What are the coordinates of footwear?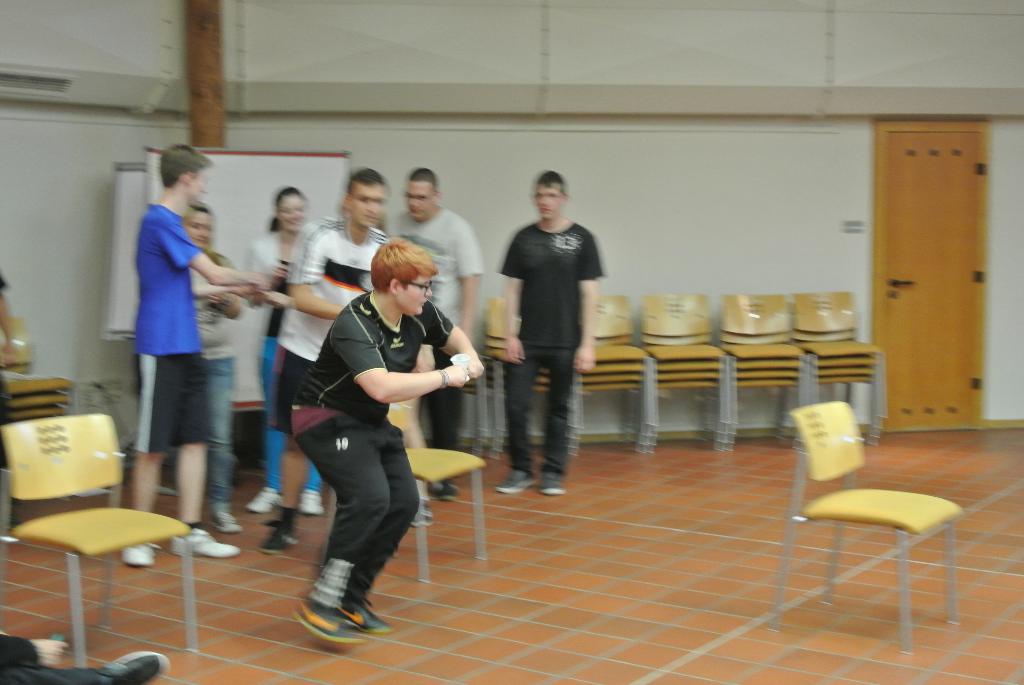
{"x1": 120, "y1": 544, "x2": 154, "y2": 567}.
